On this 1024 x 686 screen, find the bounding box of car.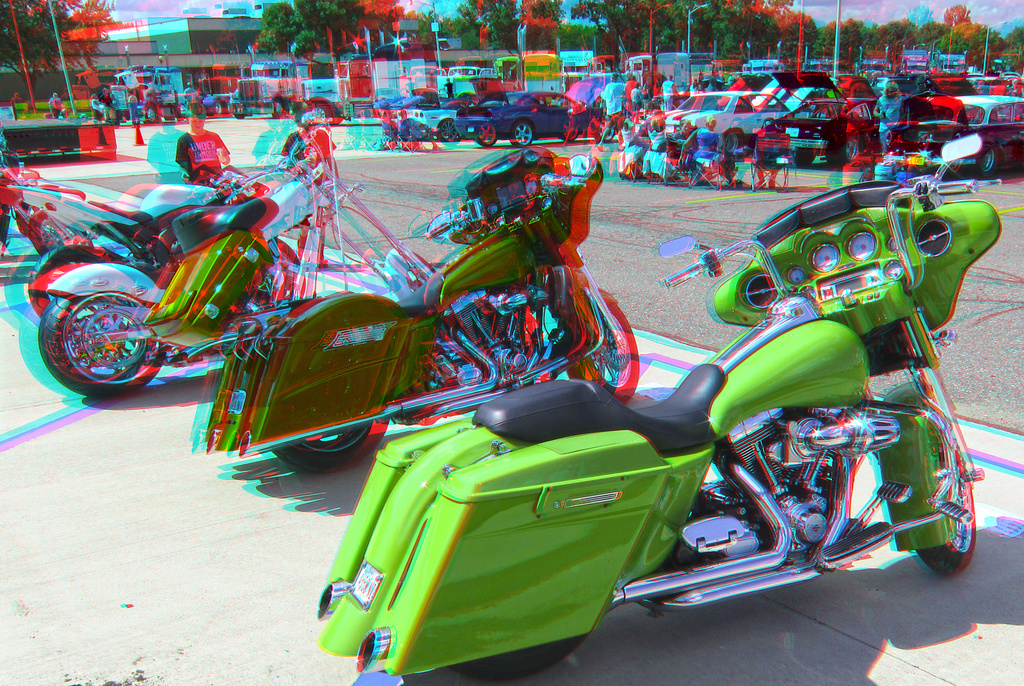
Bounding box: (left=454, top=84, right=605, bottom=150).
